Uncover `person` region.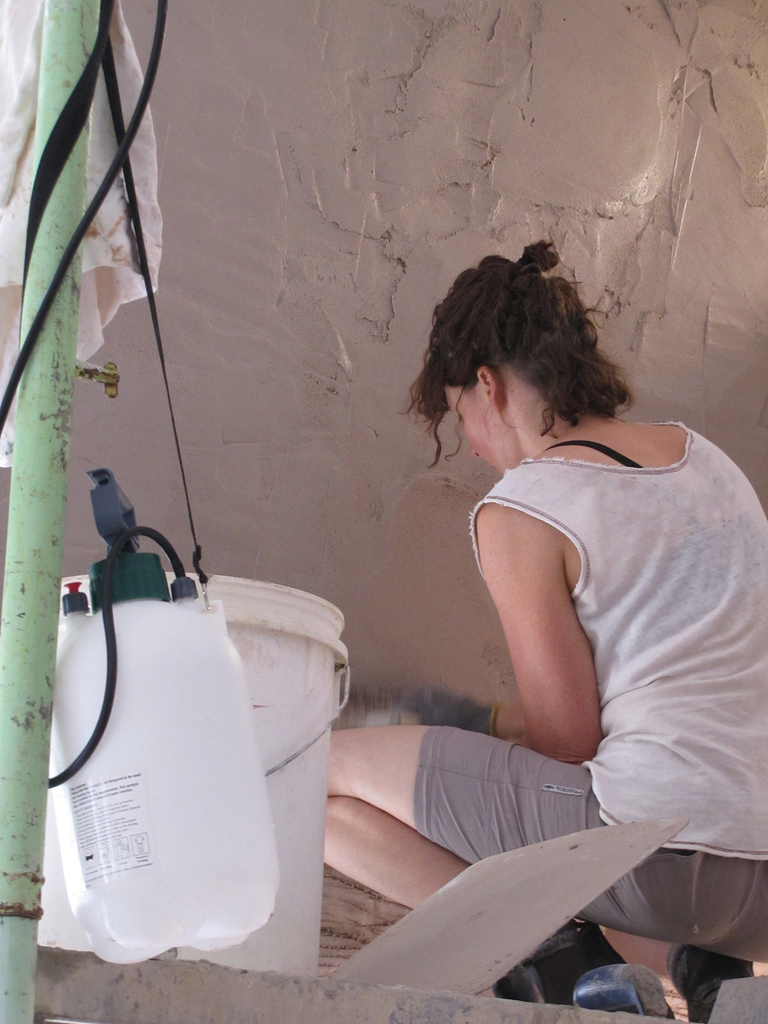
Uncovered: crop(302, 241, 767, 1009).
